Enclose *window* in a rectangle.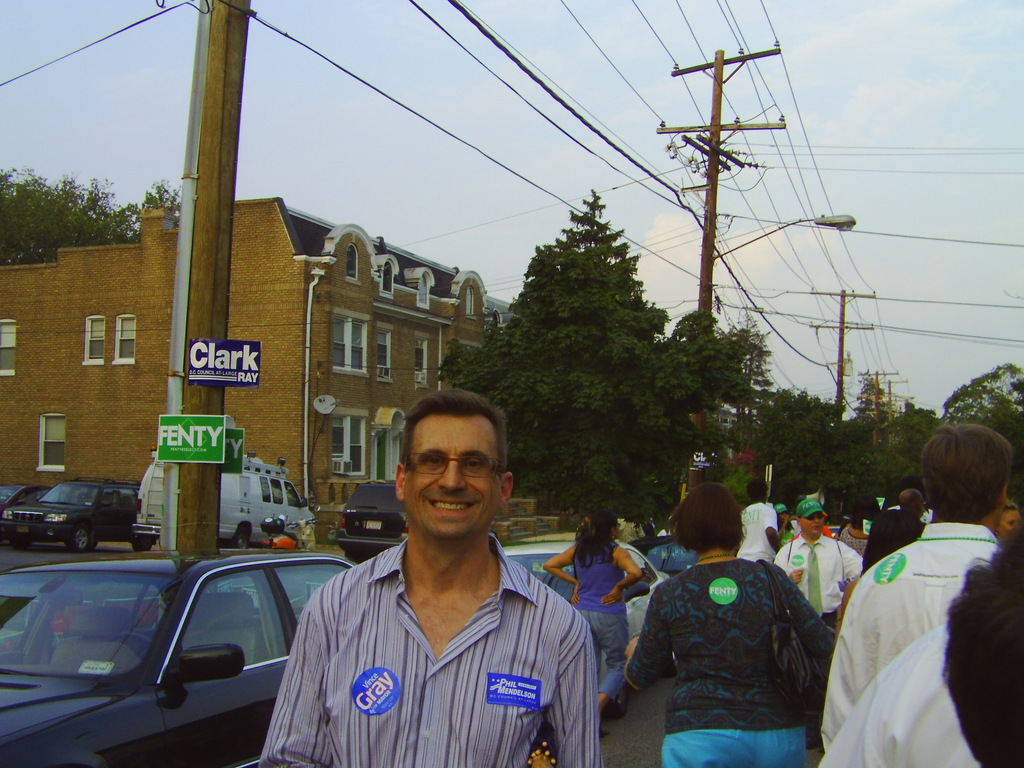
Rect(328, 404, 367, 475).
